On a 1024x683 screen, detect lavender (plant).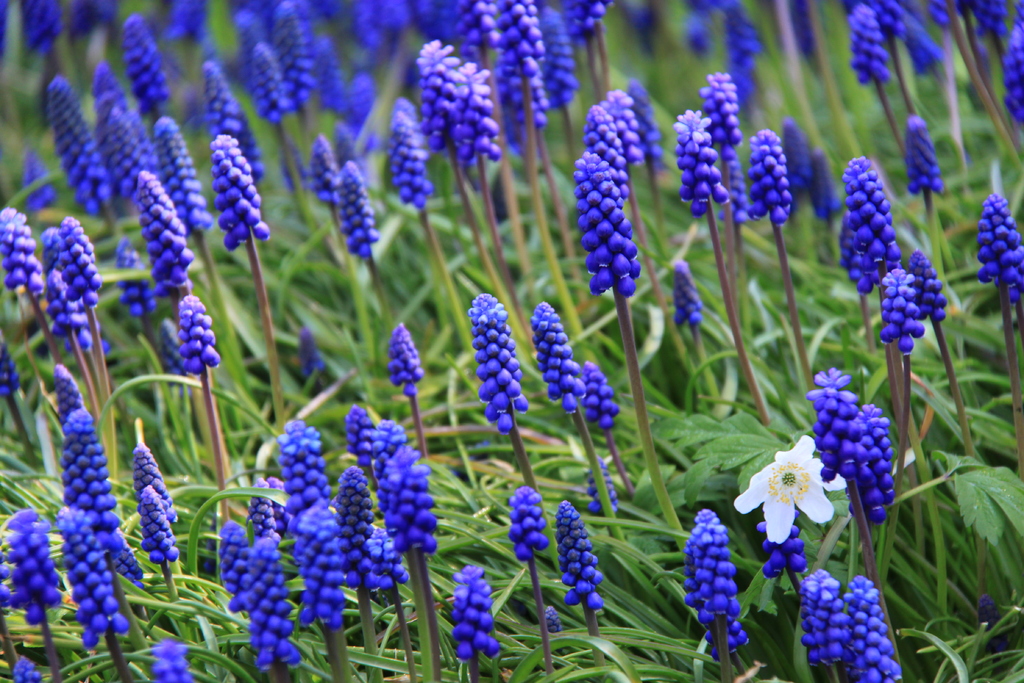
box=[450, 559, 501, 682].
